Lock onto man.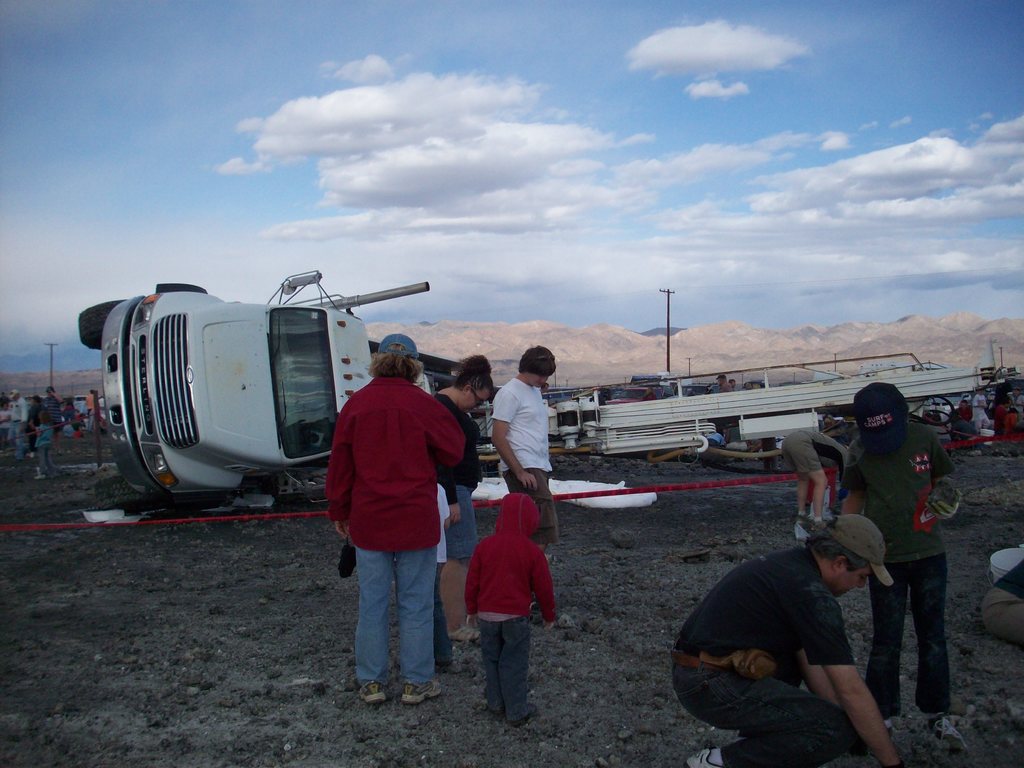
Locked: x1=781, y1=428, x2=852, y2=544.
